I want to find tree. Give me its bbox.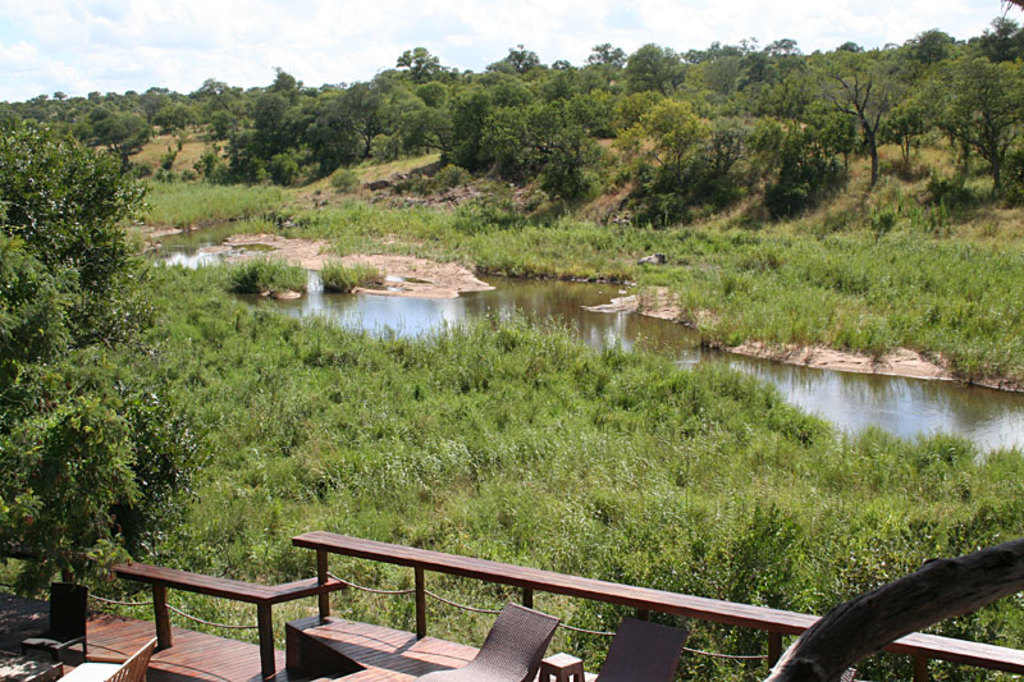
196:1:1023:224.
